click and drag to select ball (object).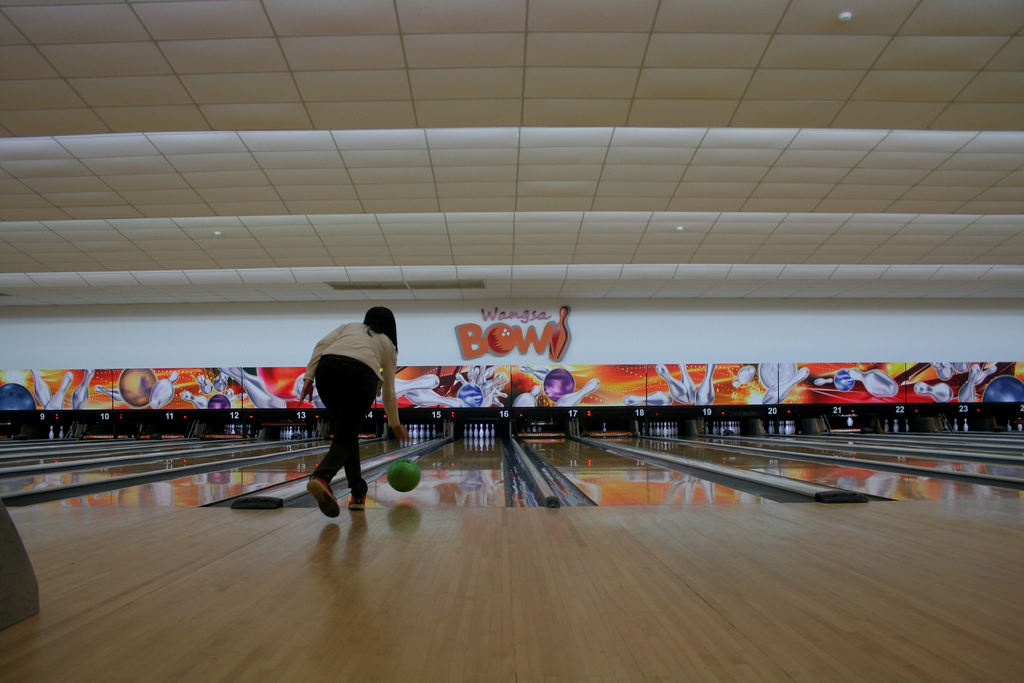
Selection: box=[1, 385, 38, 411].
